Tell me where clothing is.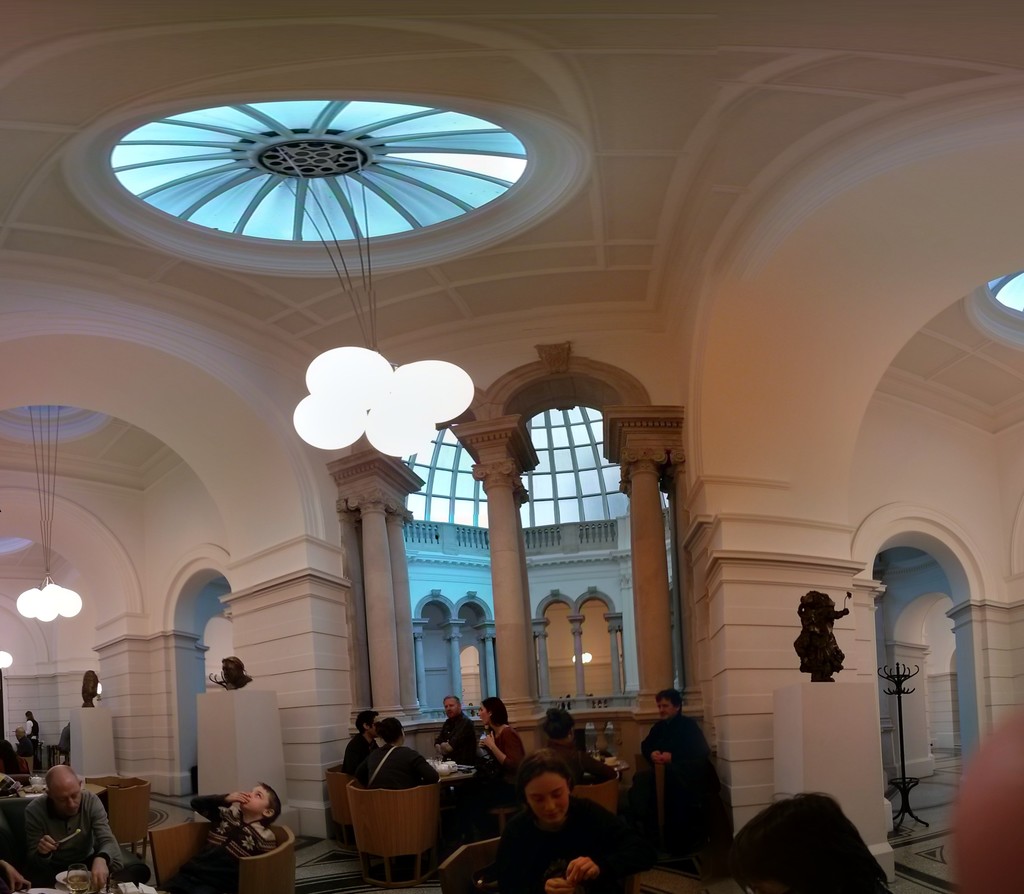
clothing is at rect(539, 738, 621, 790).
